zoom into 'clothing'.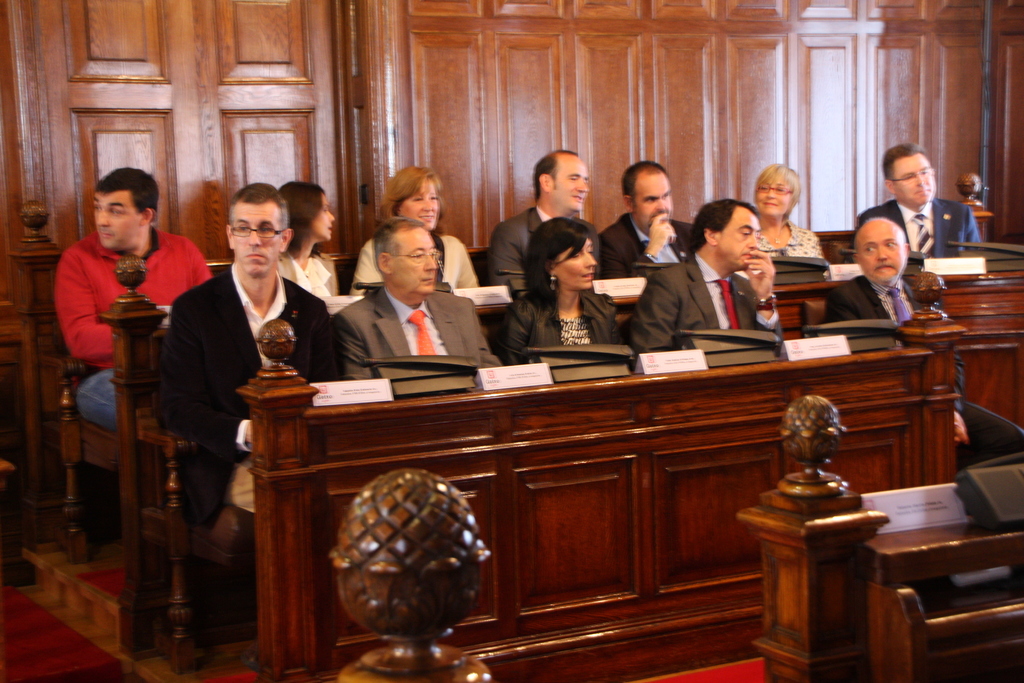
Zoom target: bbox=[275, 251, 340, 300].
